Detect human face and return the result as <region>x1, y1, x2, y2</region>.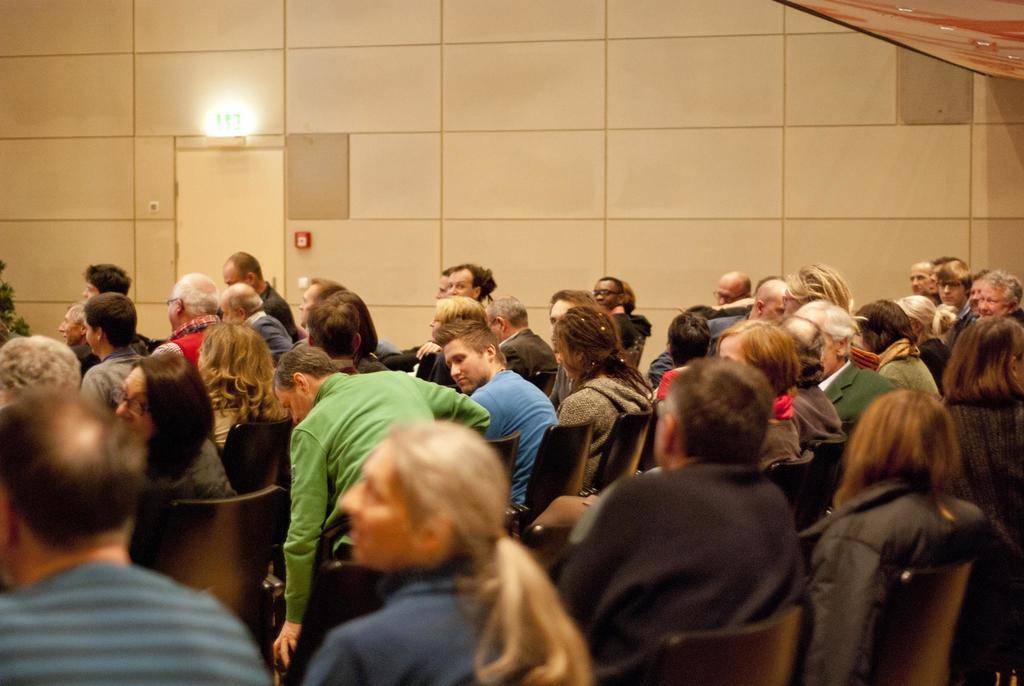
<region>717, 280, 744, 306</region>.
